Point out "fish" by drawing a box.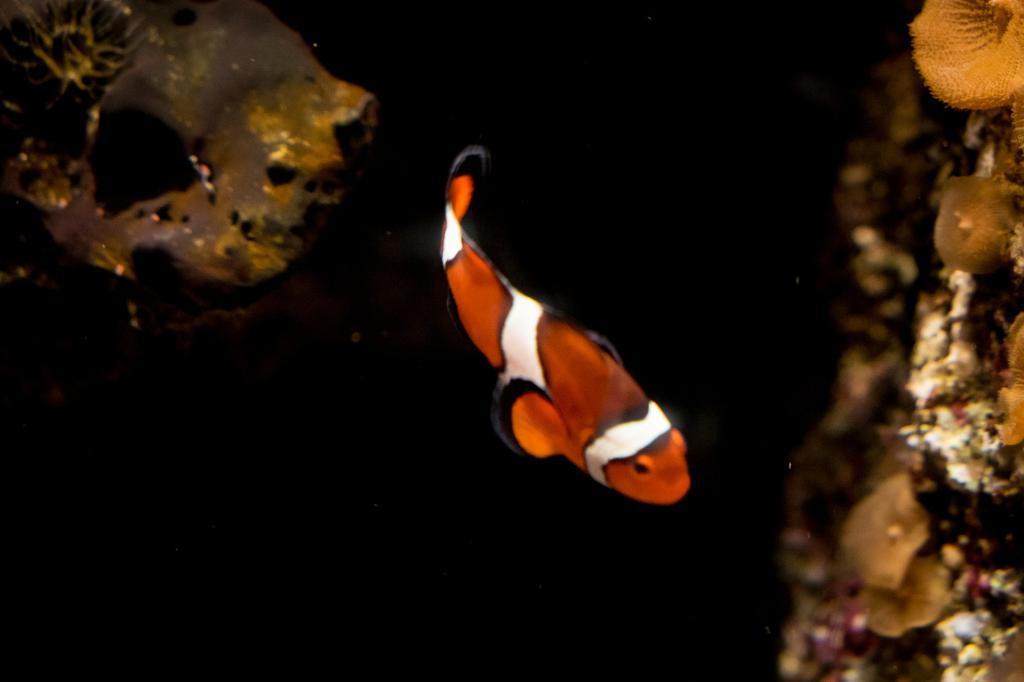
rect(440, 145, 690, 508).
